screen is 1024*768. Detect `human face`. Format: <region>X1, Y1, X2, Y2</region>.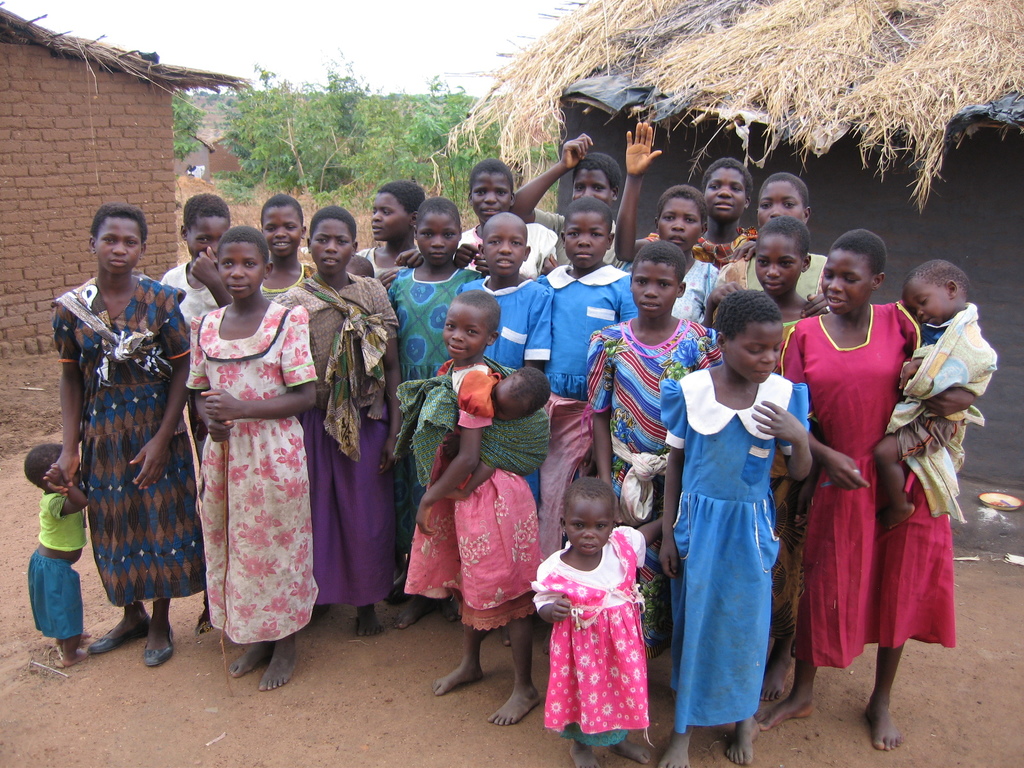
<region>631, 270, 678, 320</region>.
